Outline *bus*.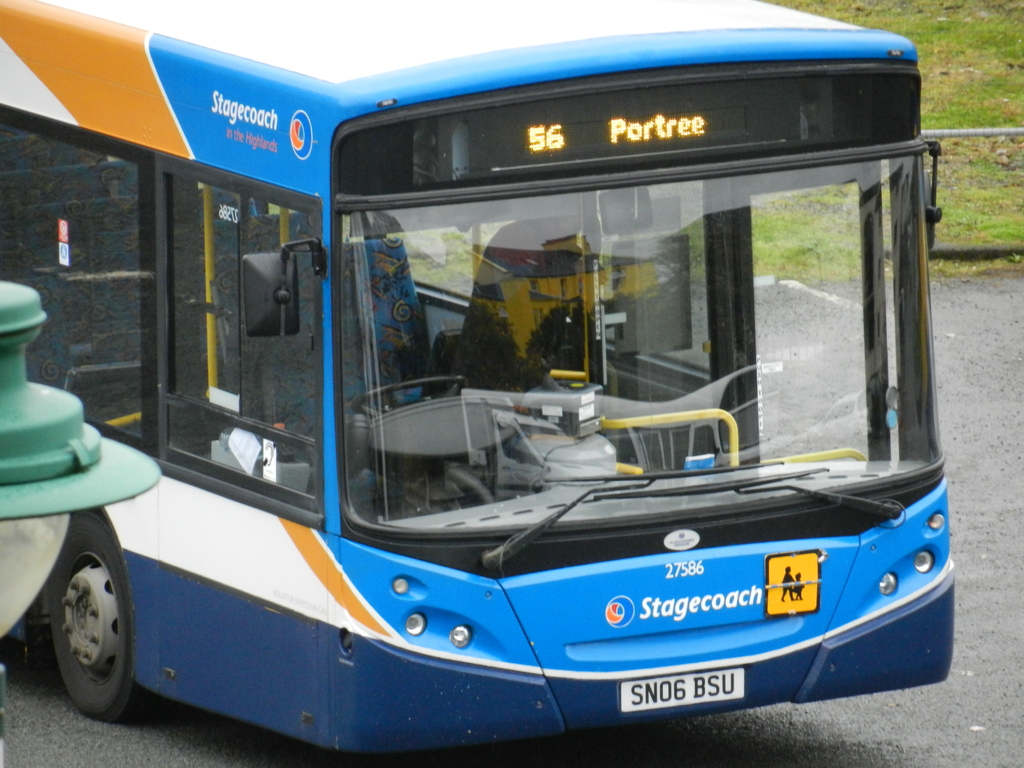
Outline: (0,0,961,758).
